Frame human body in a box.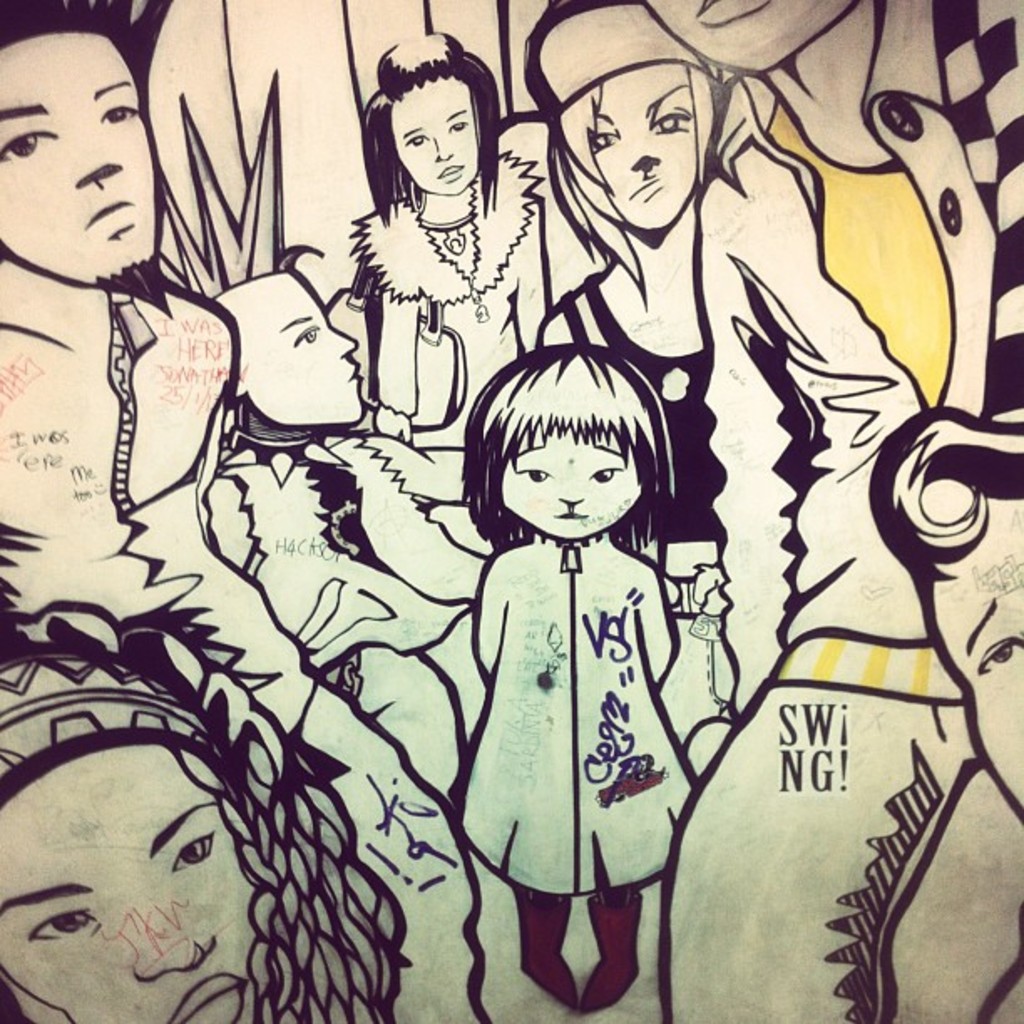
[x1=701, y1=0, x2=1022, y2=1022].
